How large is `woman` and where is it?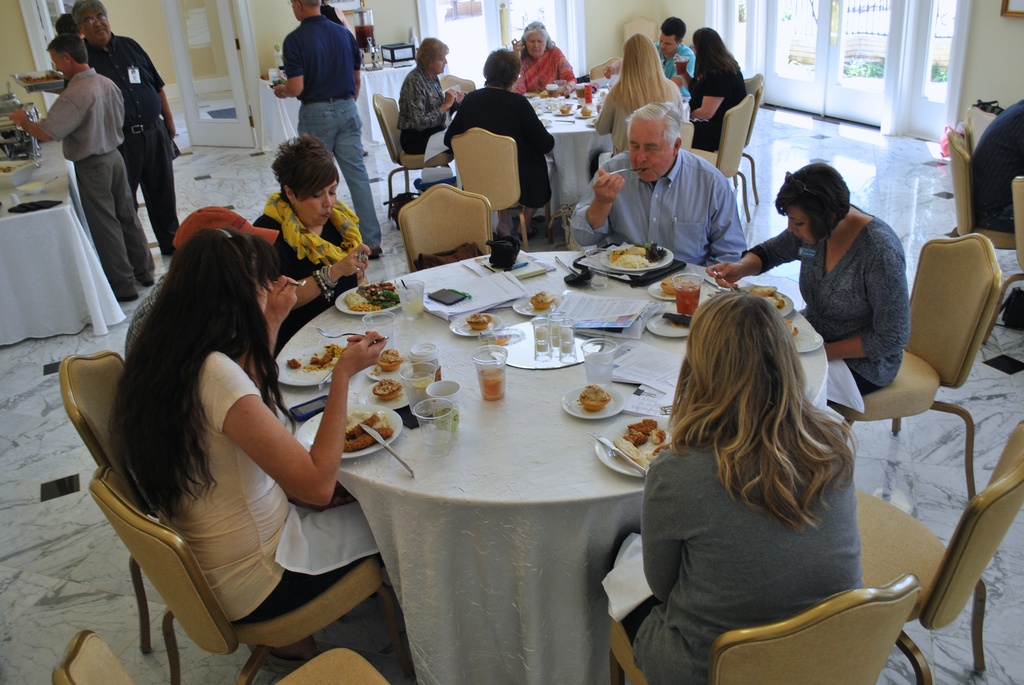
Bounding box: x1=397, y1=36, x2=463, y2=155.
